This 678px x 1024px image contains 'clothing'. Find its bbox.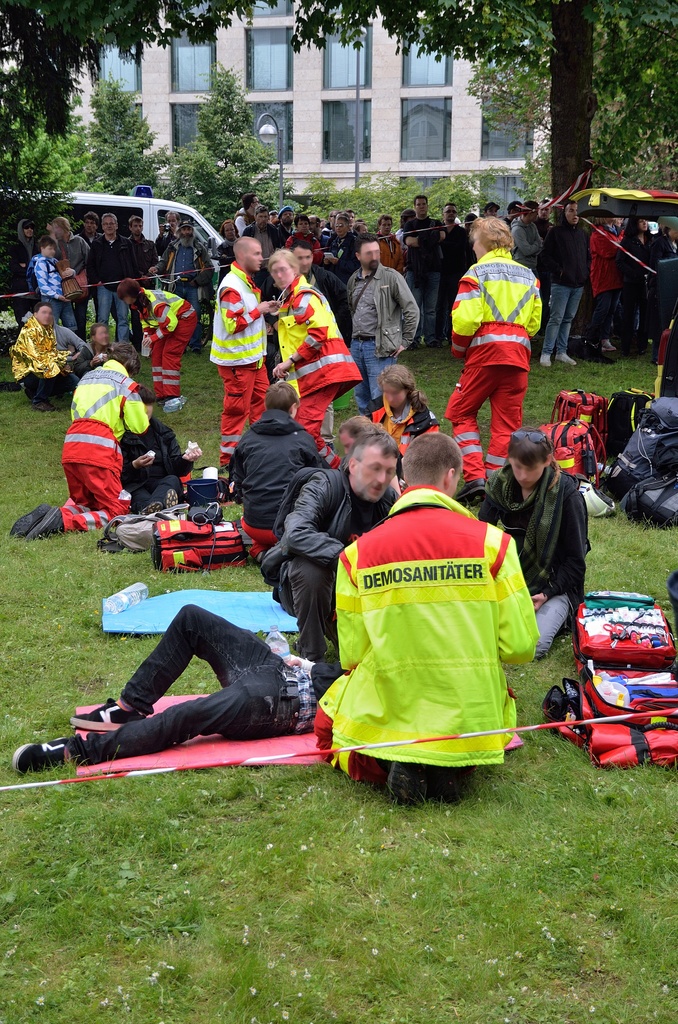
bbox(122, 421, 197, 519).
